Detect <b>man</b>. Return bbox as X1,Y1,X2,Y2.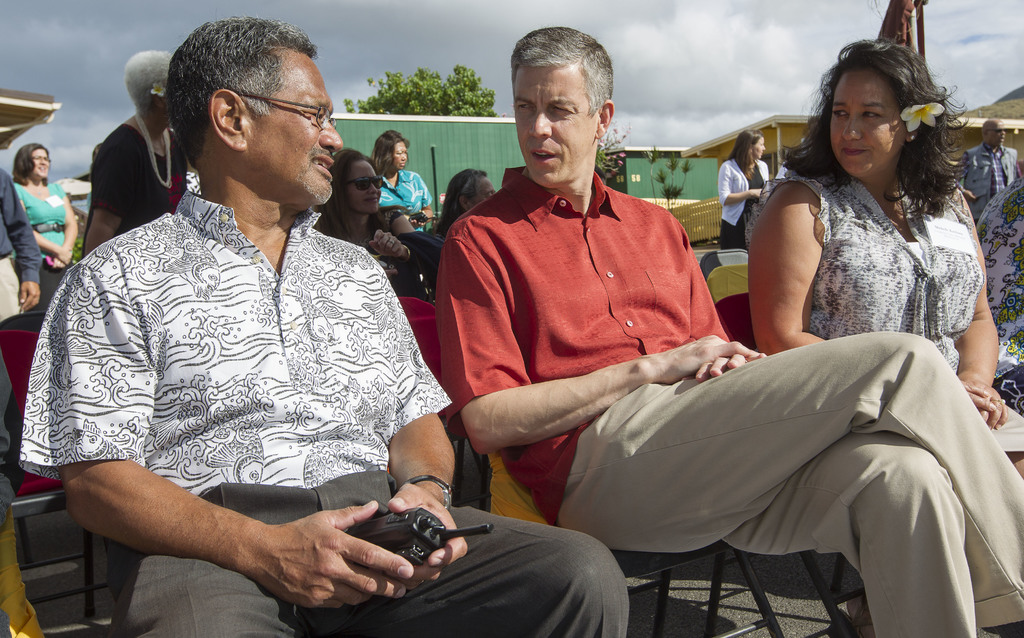
956,115,1020,220.
